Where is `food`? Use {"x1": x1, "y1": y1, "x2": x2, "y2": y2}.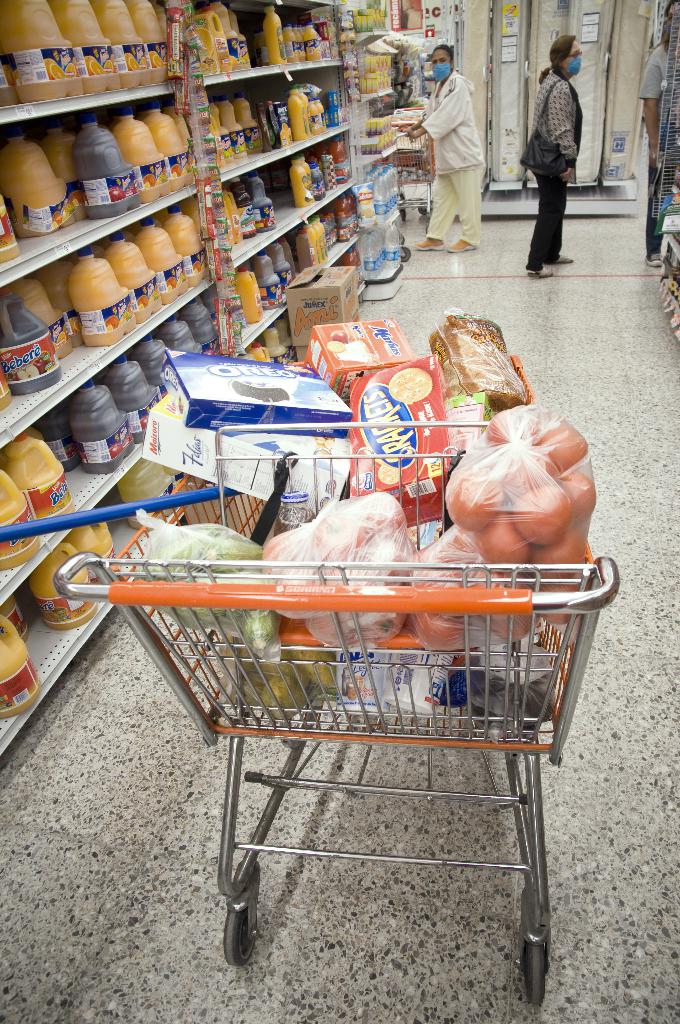
{"x1": 277, "y1": 281, "x2": 287, "y2": 293}.
